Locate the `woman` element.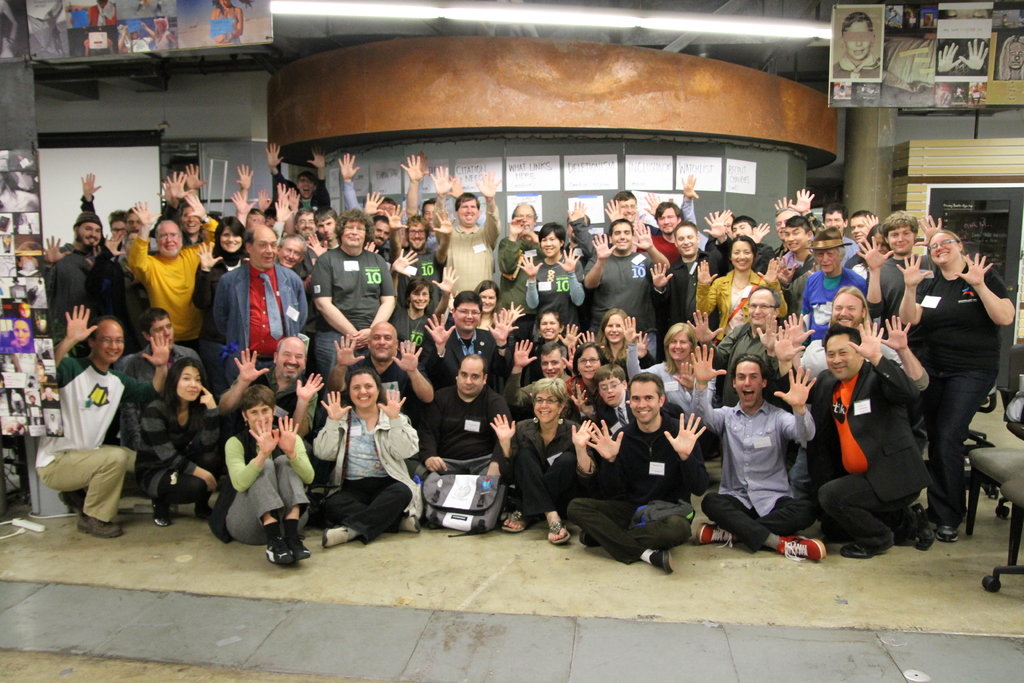
Element bbox: 211 0 243 45.
